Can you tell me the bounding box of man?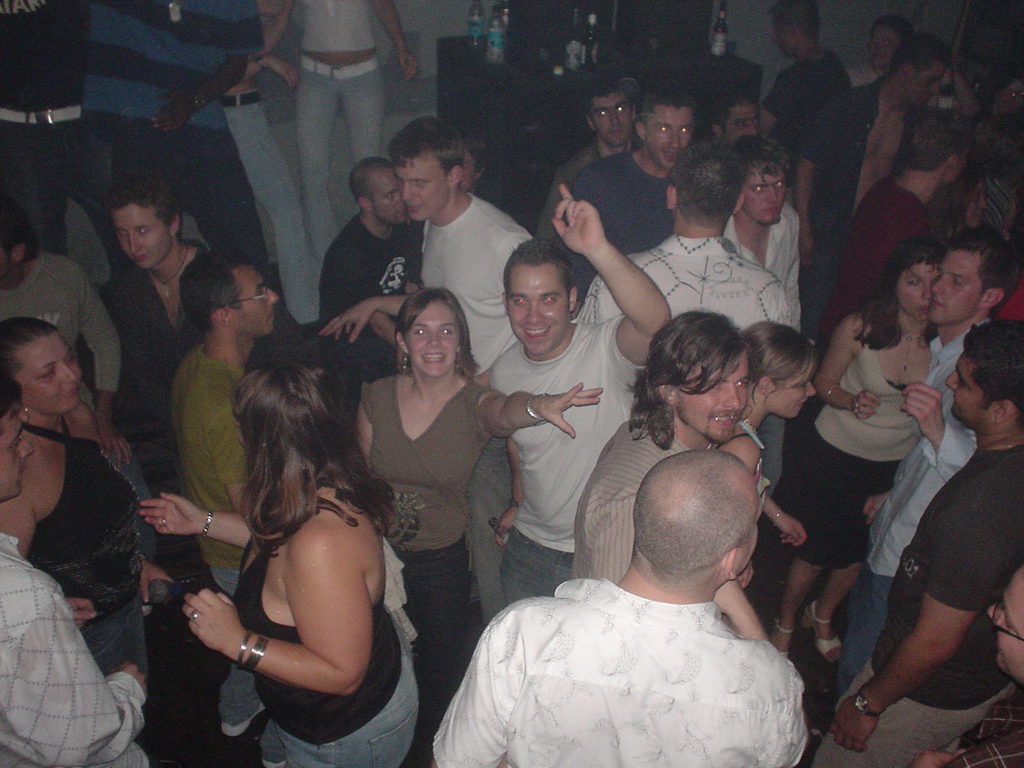
(489, 184, 673, 605).
